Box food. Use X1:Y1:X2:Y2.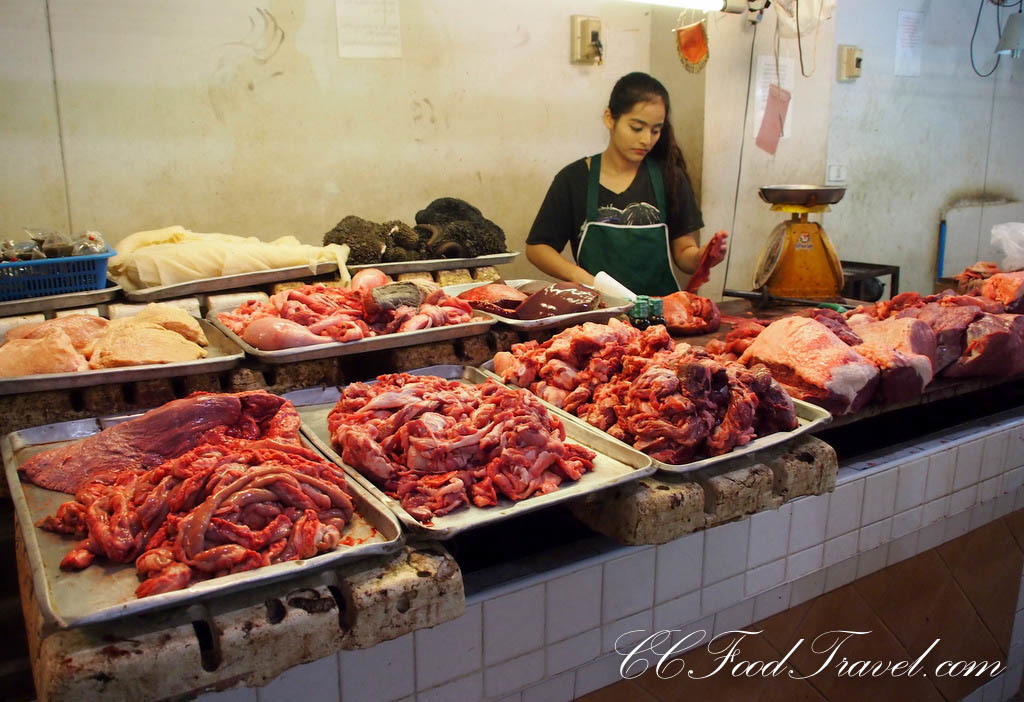
101:220:349:285.
